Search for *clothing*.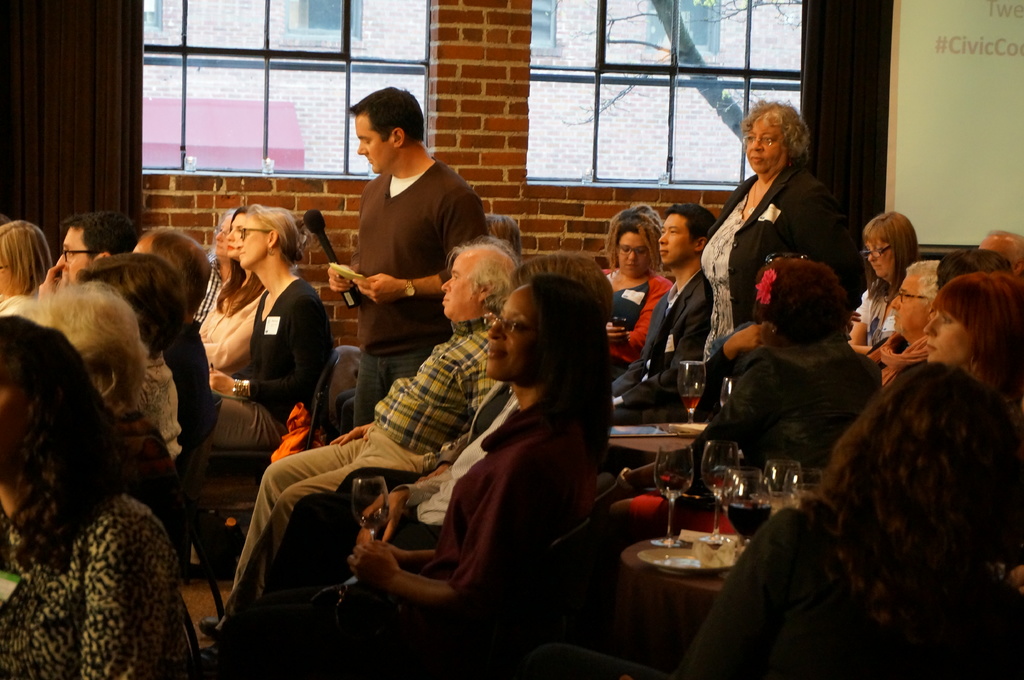
Found at {"x1": 676, "y1": 340, "x2": 869, "y2": 479}.
